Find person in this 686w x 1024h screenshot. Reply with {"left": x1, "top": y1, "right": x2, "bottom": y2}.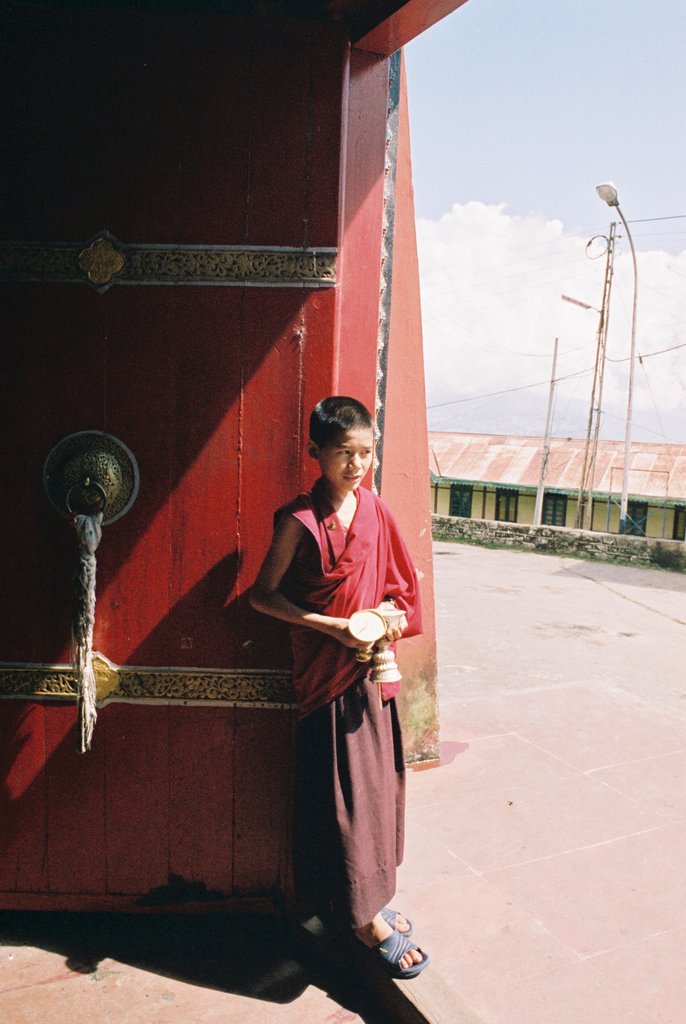
{"left": 254, "top": 387, "right": 423, "bottom": 991}.
